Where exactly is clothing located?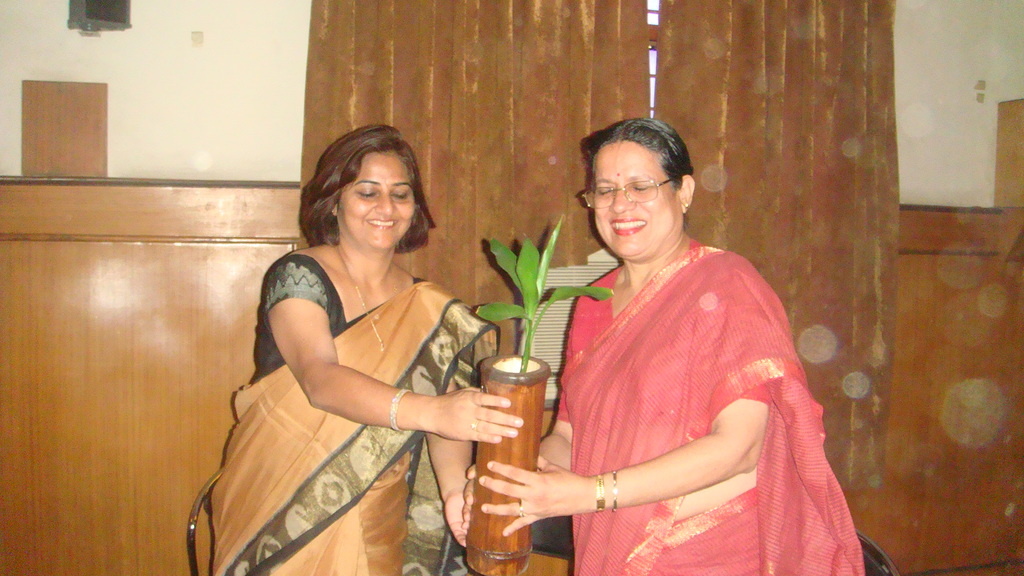
Its bounding box is select_region(533, 201, 837, 556).
